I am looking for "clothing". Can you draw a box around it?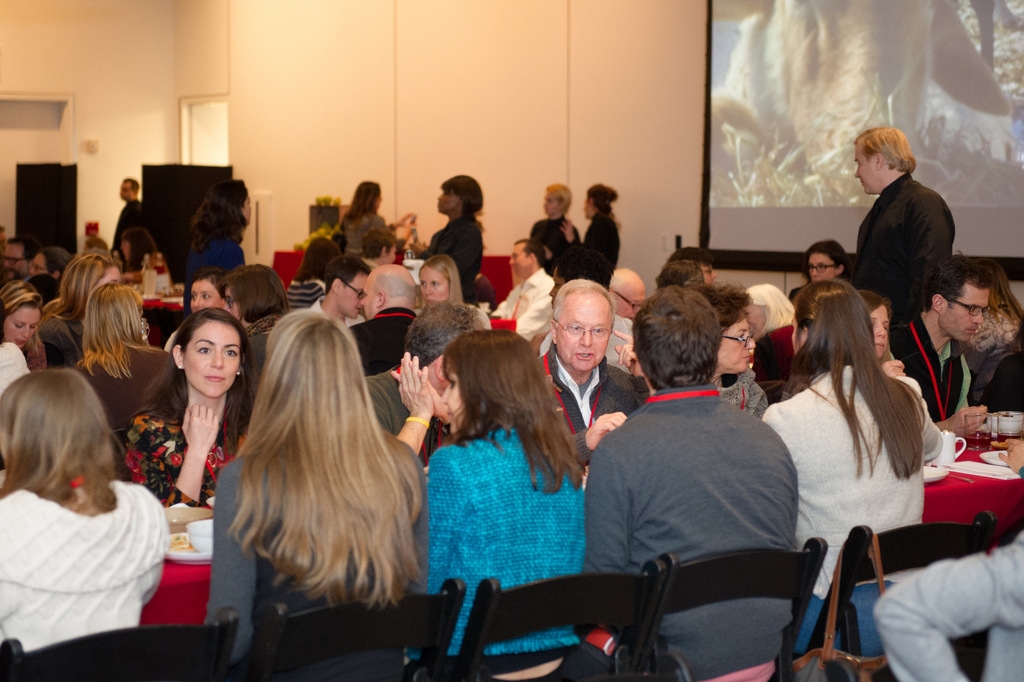
Sure, the bounding box is BBox(583, 211, 620, 273).
